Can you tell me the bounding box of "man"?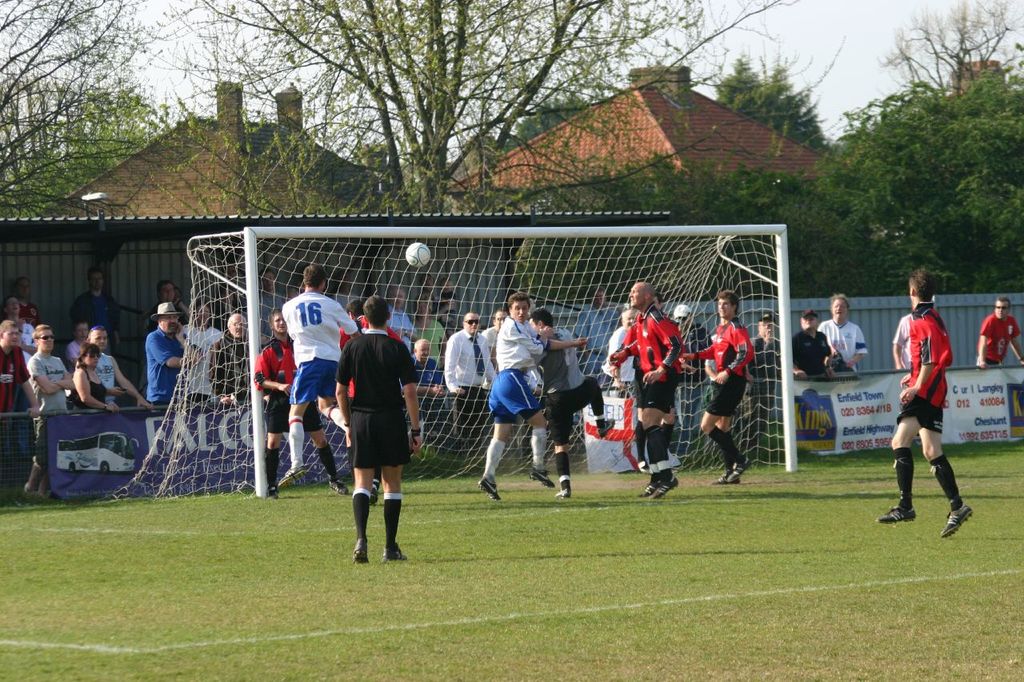
1 276 43 329.
